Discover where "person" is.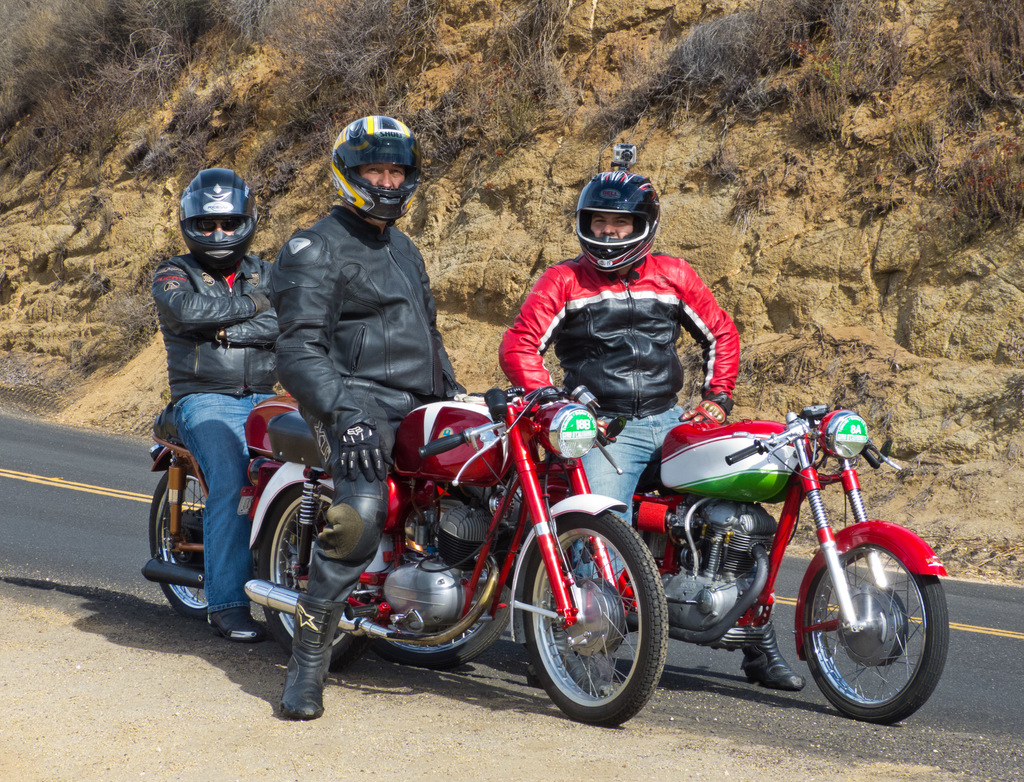
Discovered at [x1=264, y1=111, x2=470, y2=726].
